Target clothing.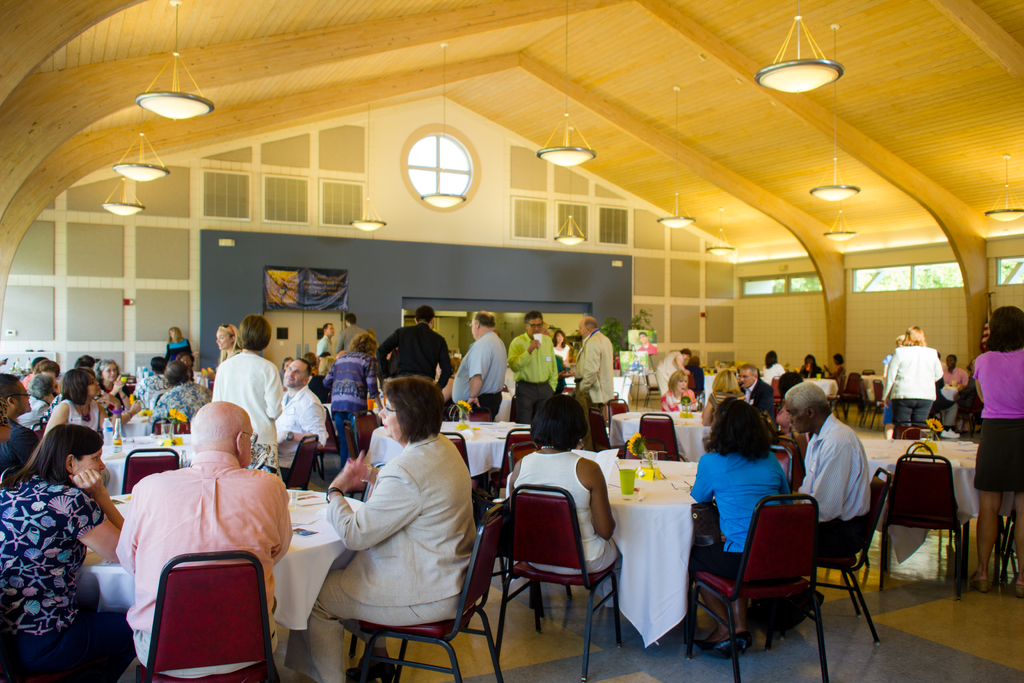
Target region: x1=680 y1=363 x2=706 y2=388.
